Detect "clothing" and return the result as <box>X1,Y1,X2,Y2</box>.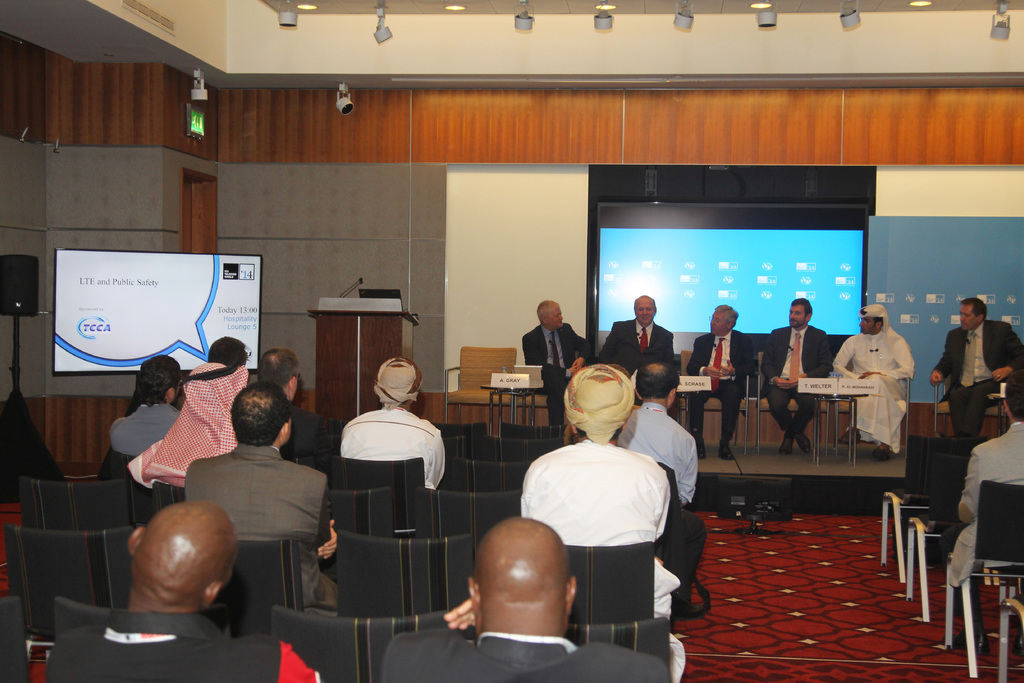
<box>681,330,758,452</box>.
